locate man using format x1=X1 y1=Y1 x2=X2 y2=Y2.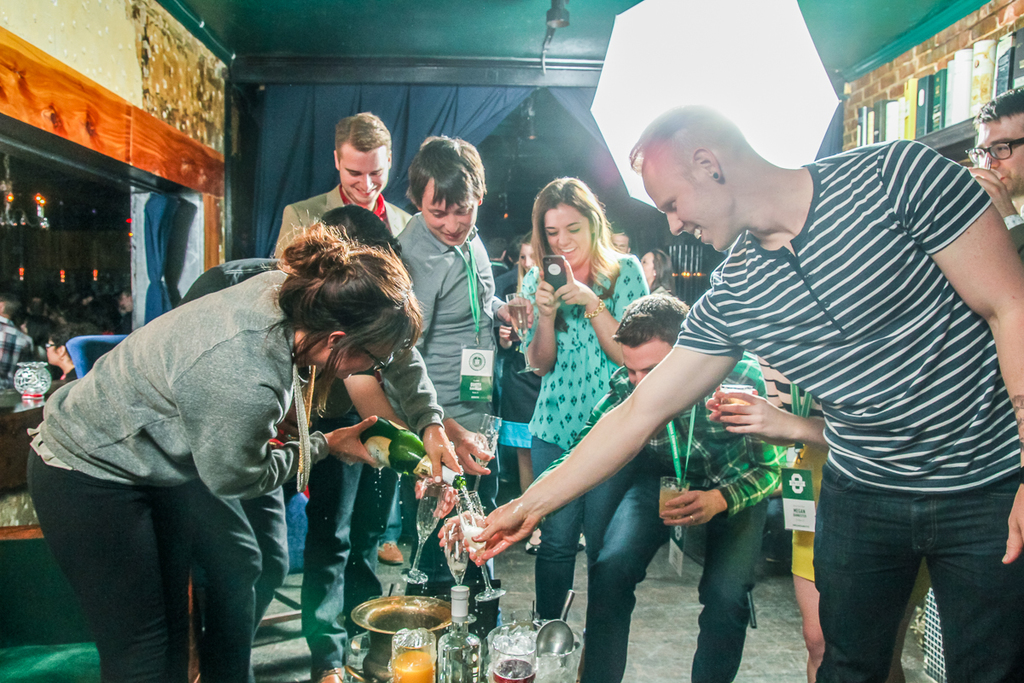
x1=471 y1=100 x2=1023 y2=682.
